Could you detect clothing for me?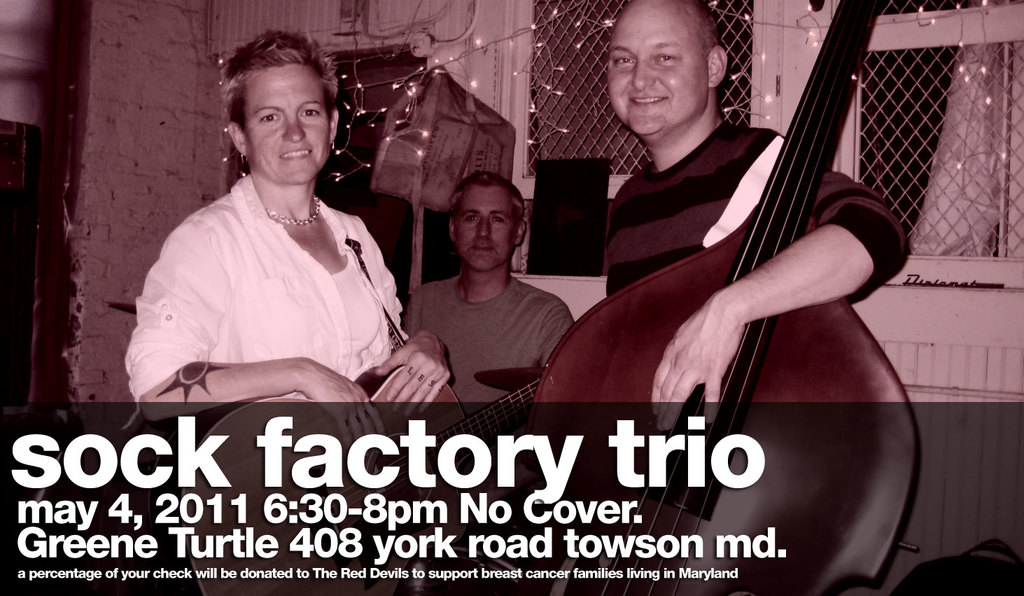
Detection result: [x1=456, y1=188, x2=510, y2=264].
